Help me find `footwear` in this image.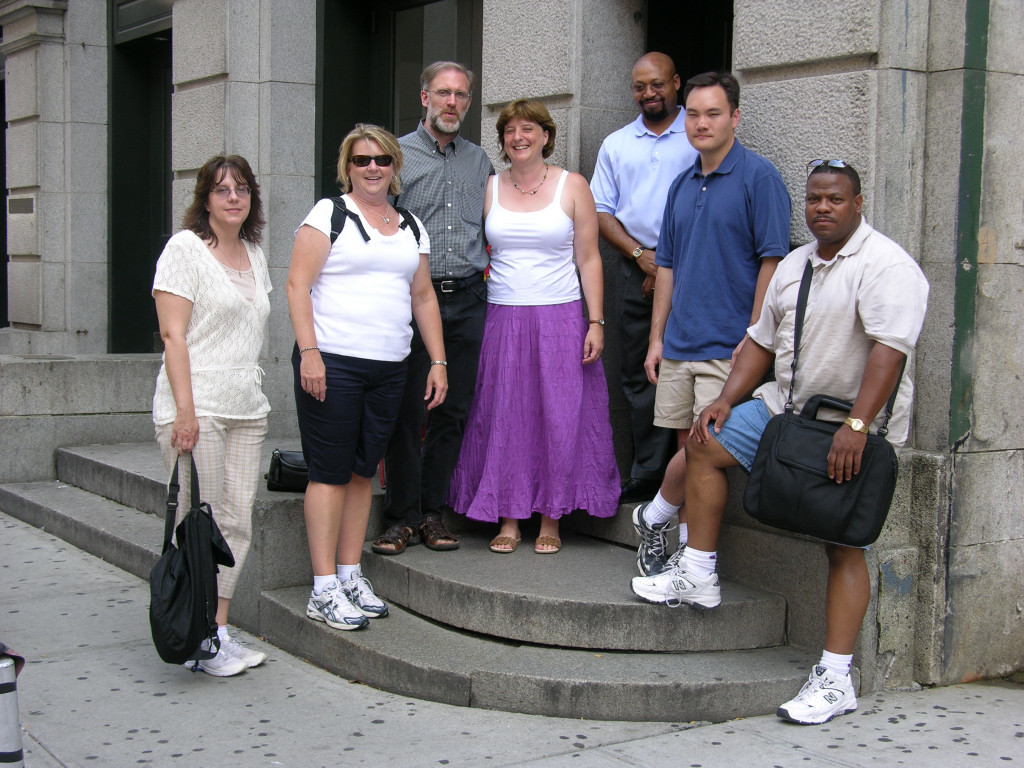
Found it: crop(185, 631, 248, 680).
